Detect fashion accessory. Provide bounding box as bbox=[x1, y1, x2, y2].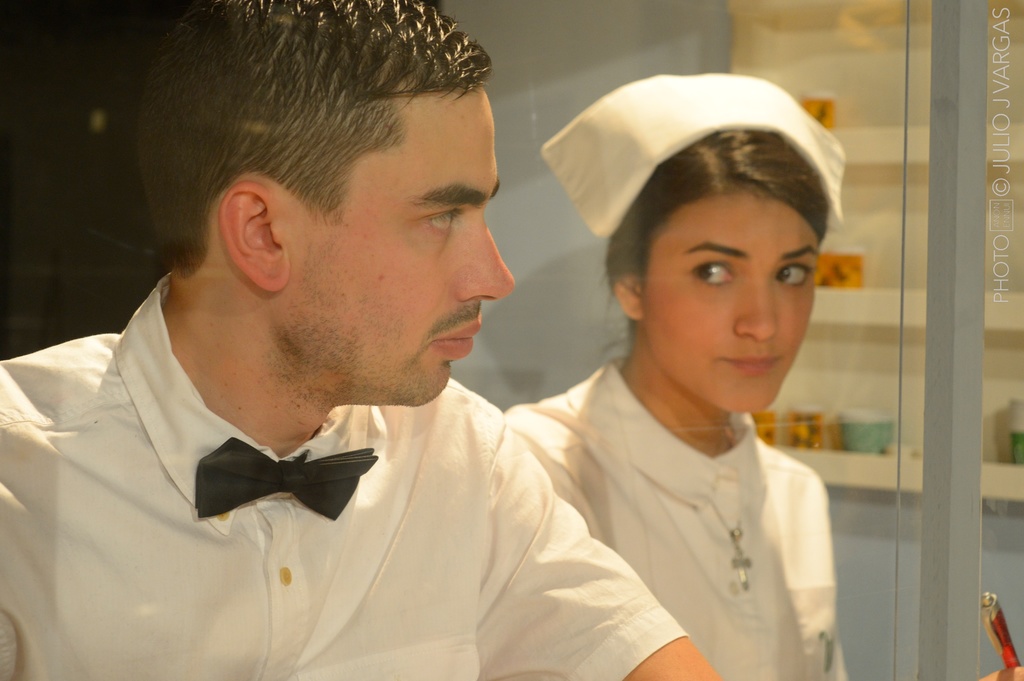
bbox=[191, 435, 378, 523].
